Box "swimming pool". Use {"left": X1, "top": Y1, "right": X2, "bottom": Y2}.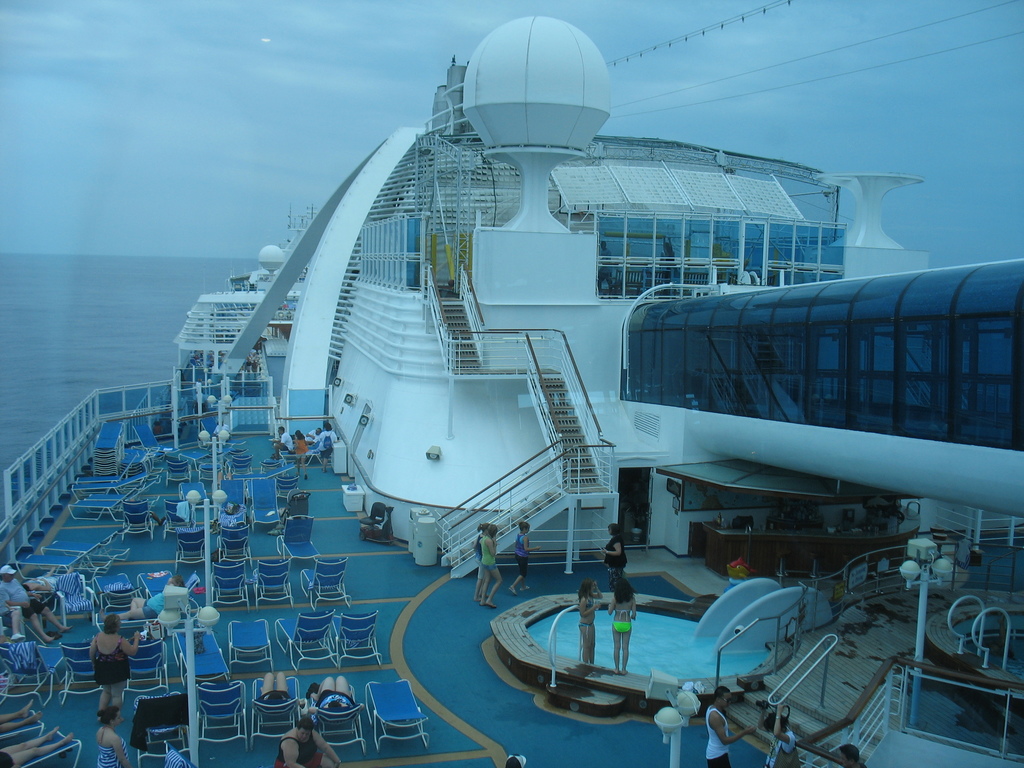
{"left": 491, "top": 589, "right": 799, "bottom": 699}.
